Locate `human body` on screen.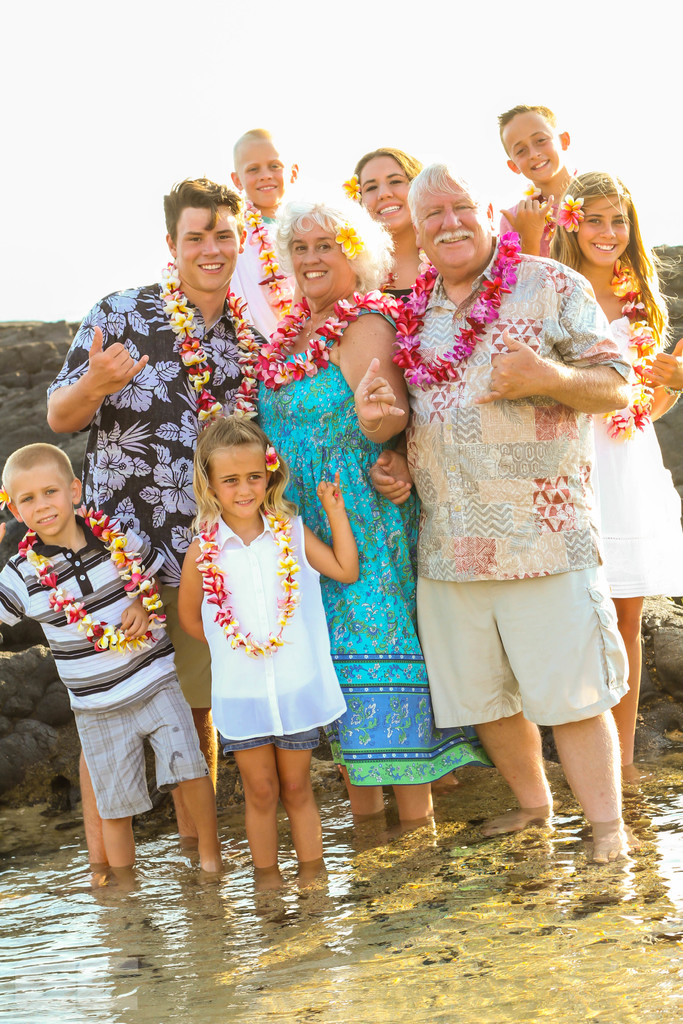
On screen at <box>181,421,353,895</box>.
